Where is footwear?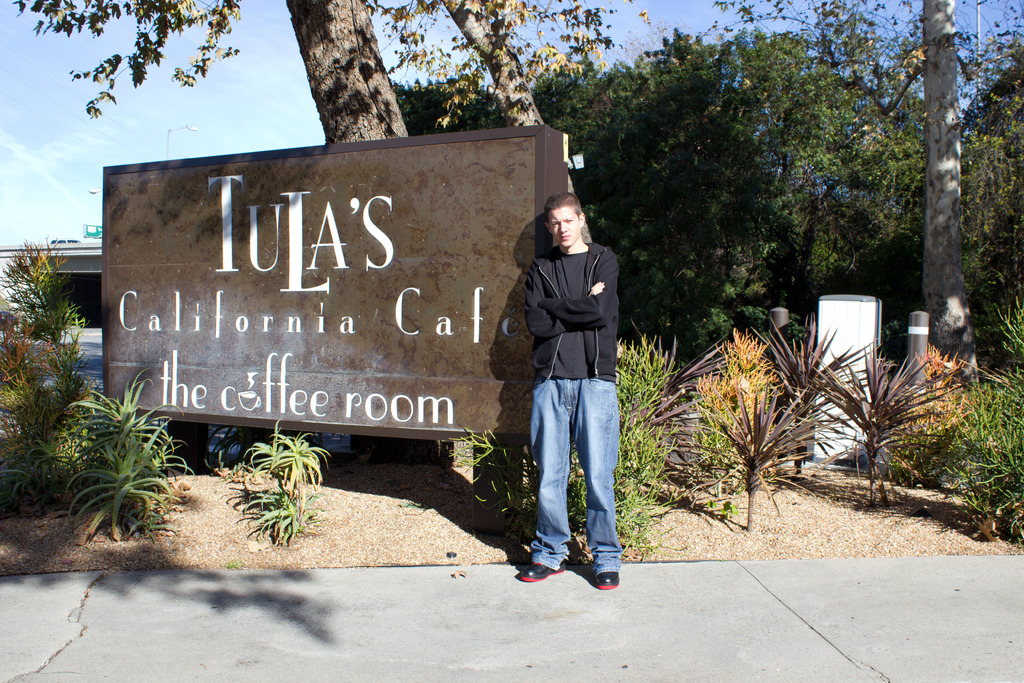
x1=593, y1=567, x2=620, y2=592.
